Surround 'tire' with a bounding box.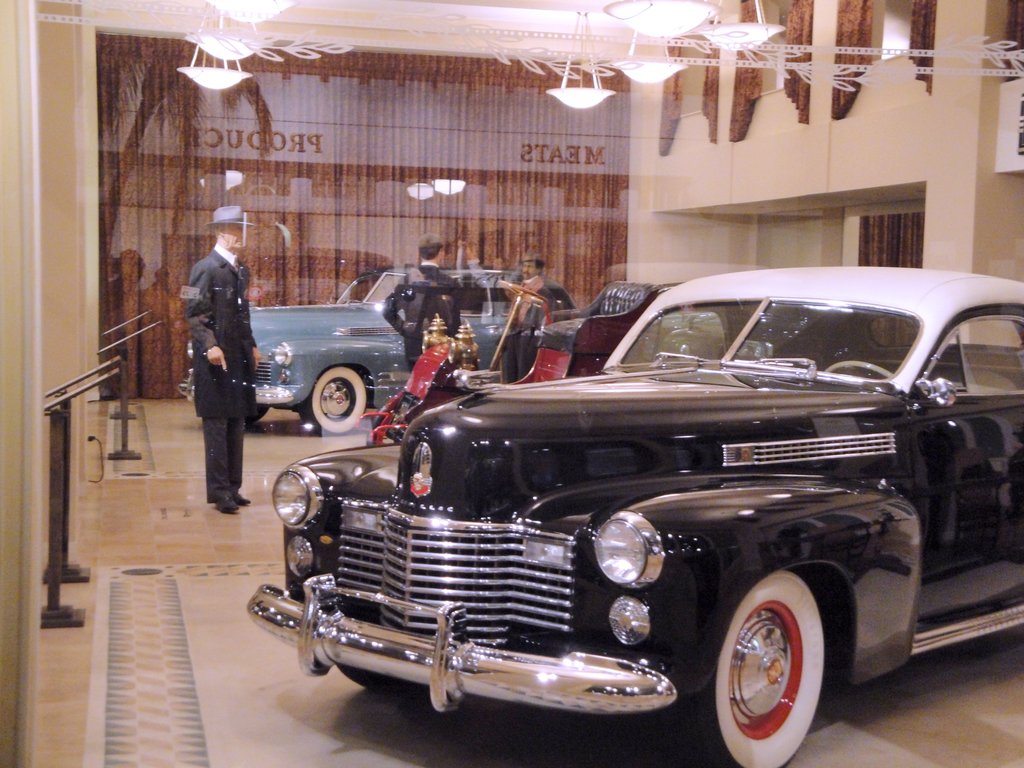
{"left": 324, "top": 653, "right": 410, "bottom": 686}.
